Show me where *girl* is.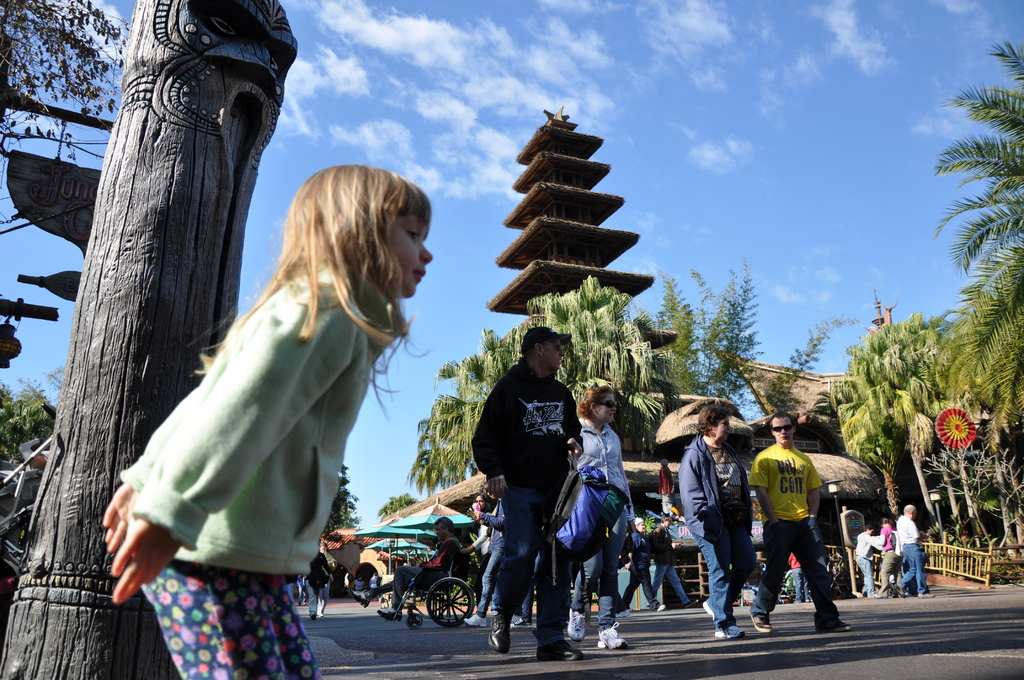
*girl* is at x1=104, y1=166, x2=440, y2=678.
